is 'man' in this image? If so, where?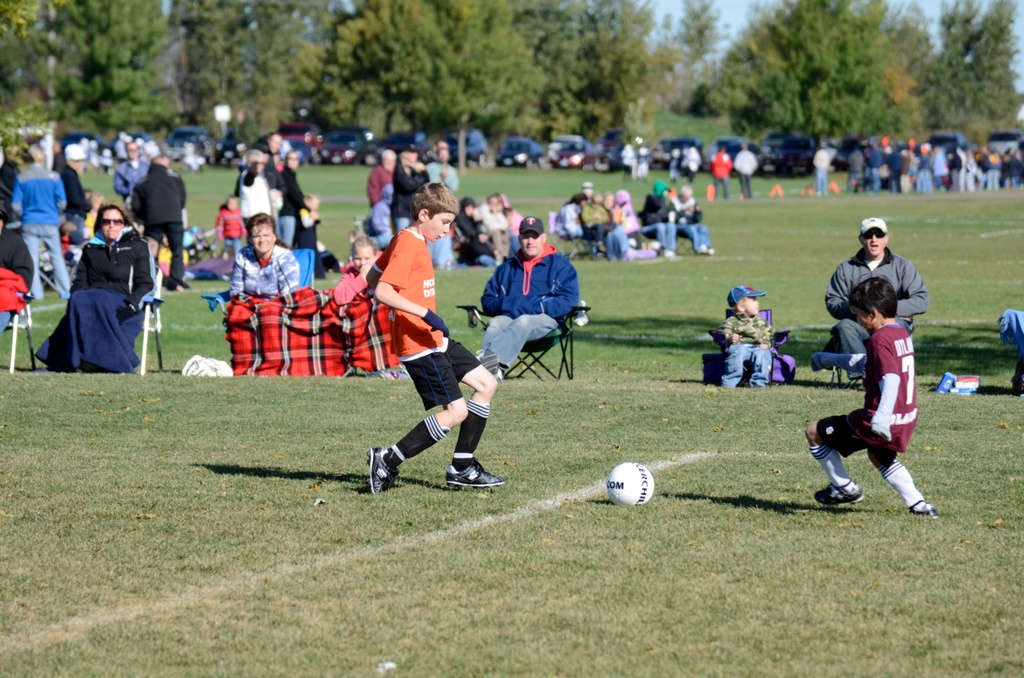
Yes, at bbox=(114, 139, 149, 202).
